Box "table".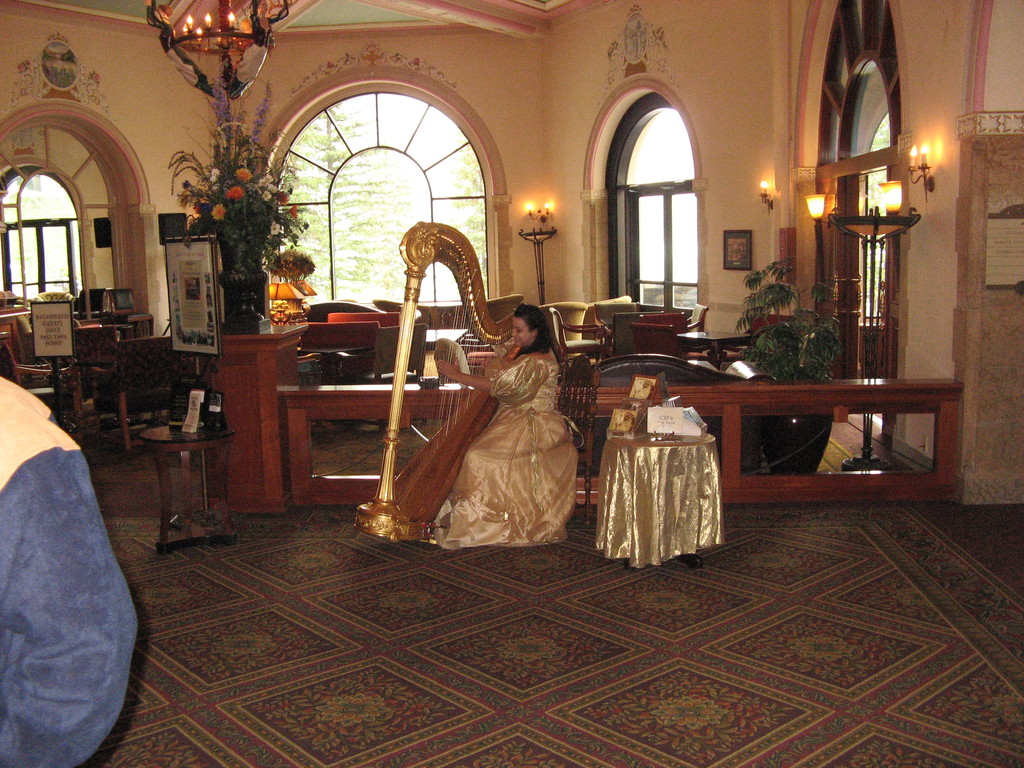
box=[678, 330, 750, 365].
